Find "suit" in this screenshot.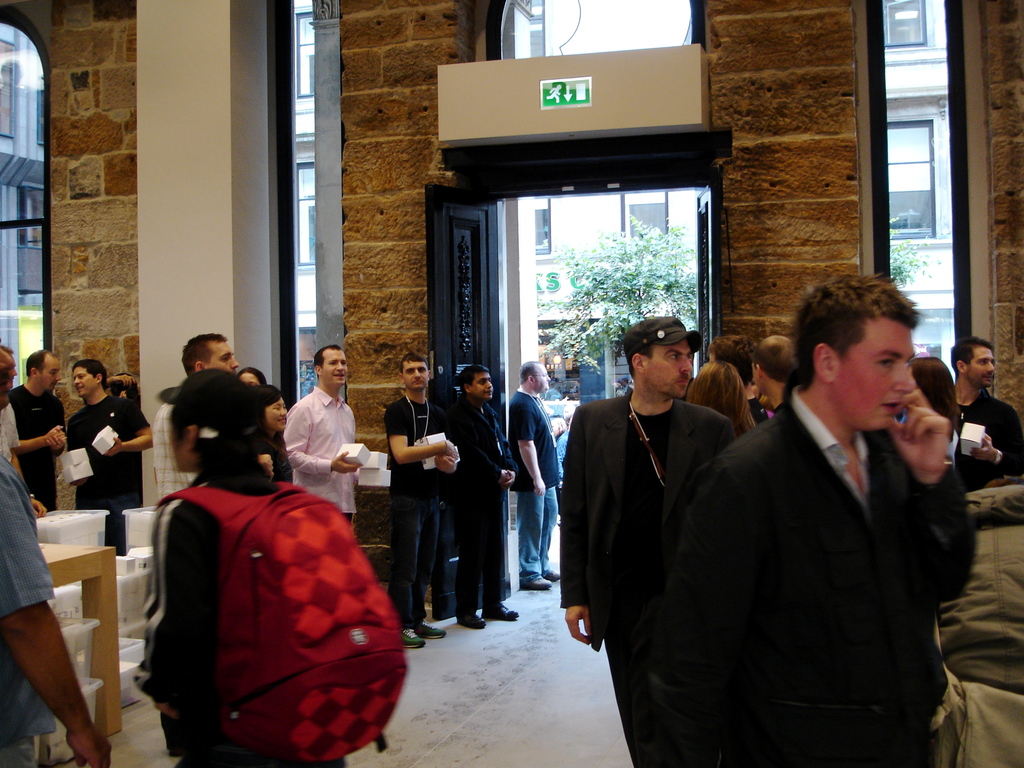
The bounding box for "suit" is {"left": 559, "top": 387, "right": 737, "bottom": 767}.
